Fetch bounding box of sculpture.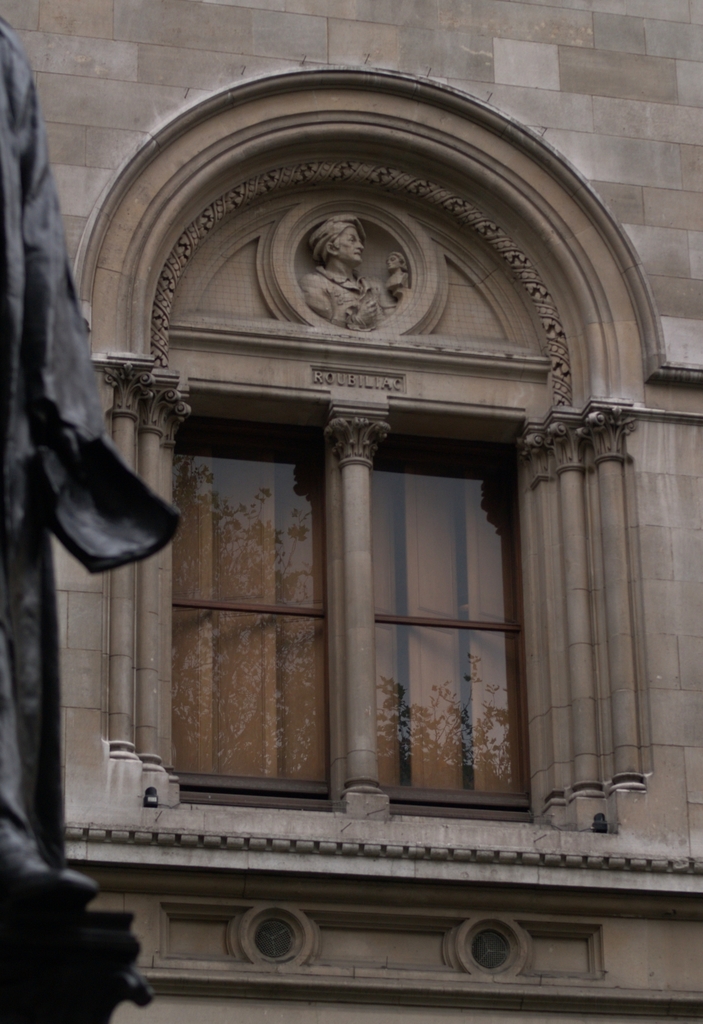
Bbox: x1=0, y1=13, x2=151, y2=1023.
